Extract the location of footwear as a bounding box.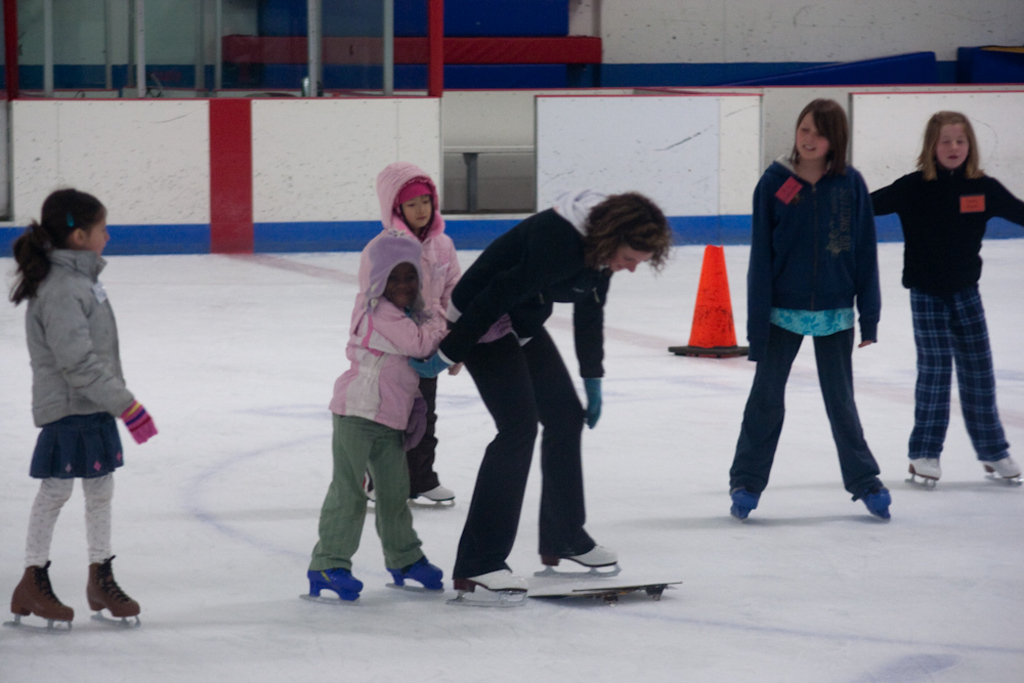
bbox=[541, 542, 623, 566].
